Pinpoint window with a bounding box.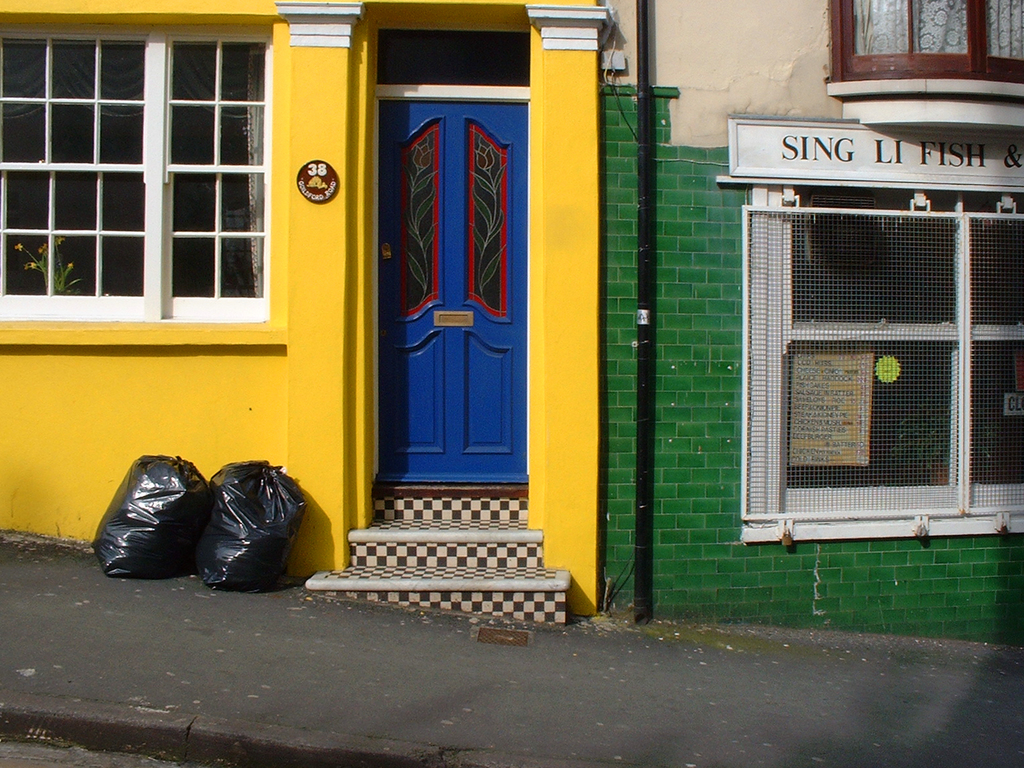
BBox(961, 192, 1023, 331).
